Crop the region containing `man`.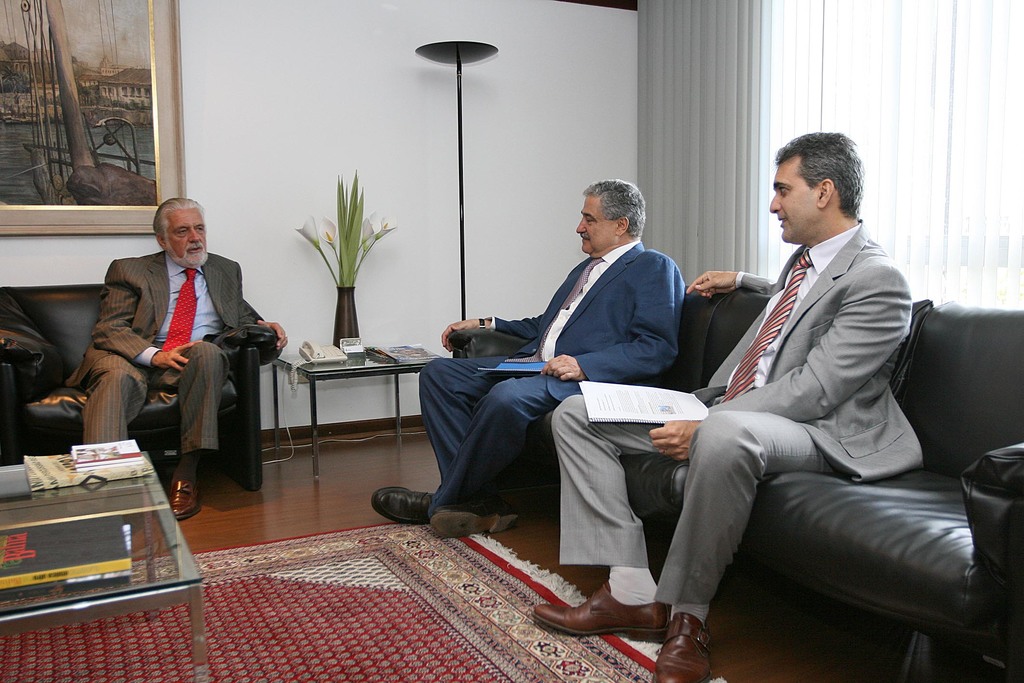
Crop region: (left=532, top=134, right=924, bottom=682).
